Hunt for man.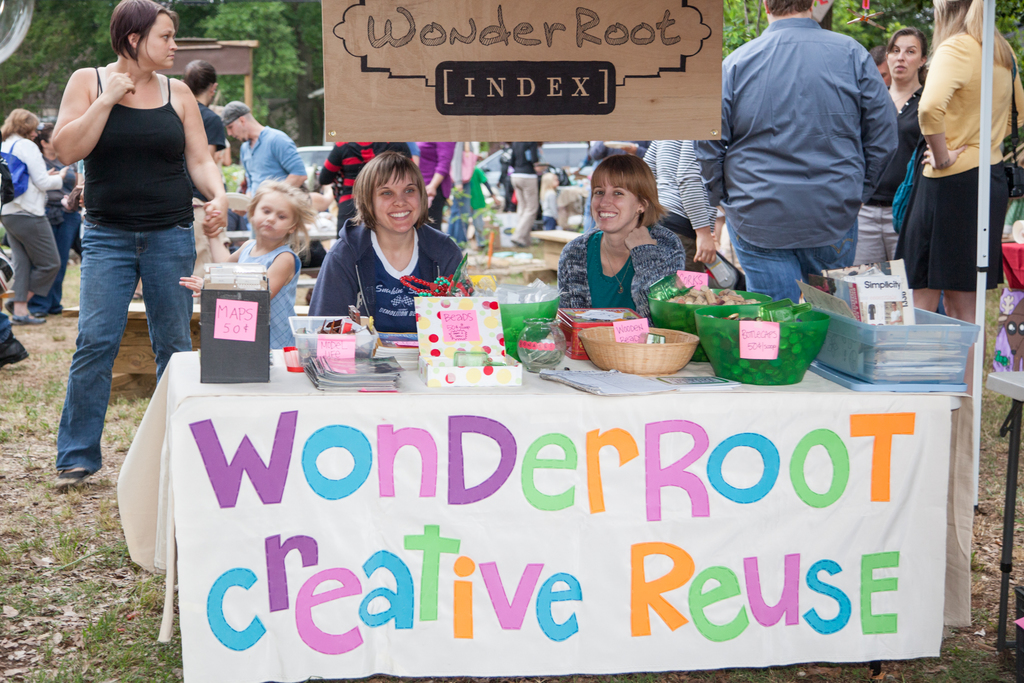
Hunted down at left=700, top=3, right=920, bottom=304.
